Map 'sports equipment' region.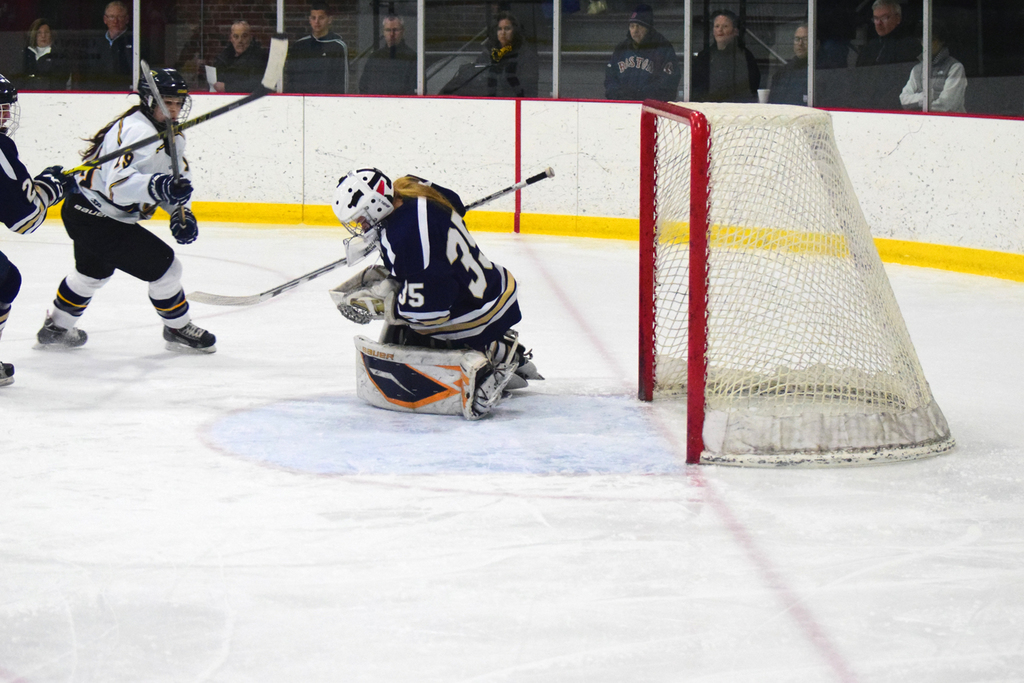
Mapped to <bbox>139, 58, 188, 227</bbox>.
